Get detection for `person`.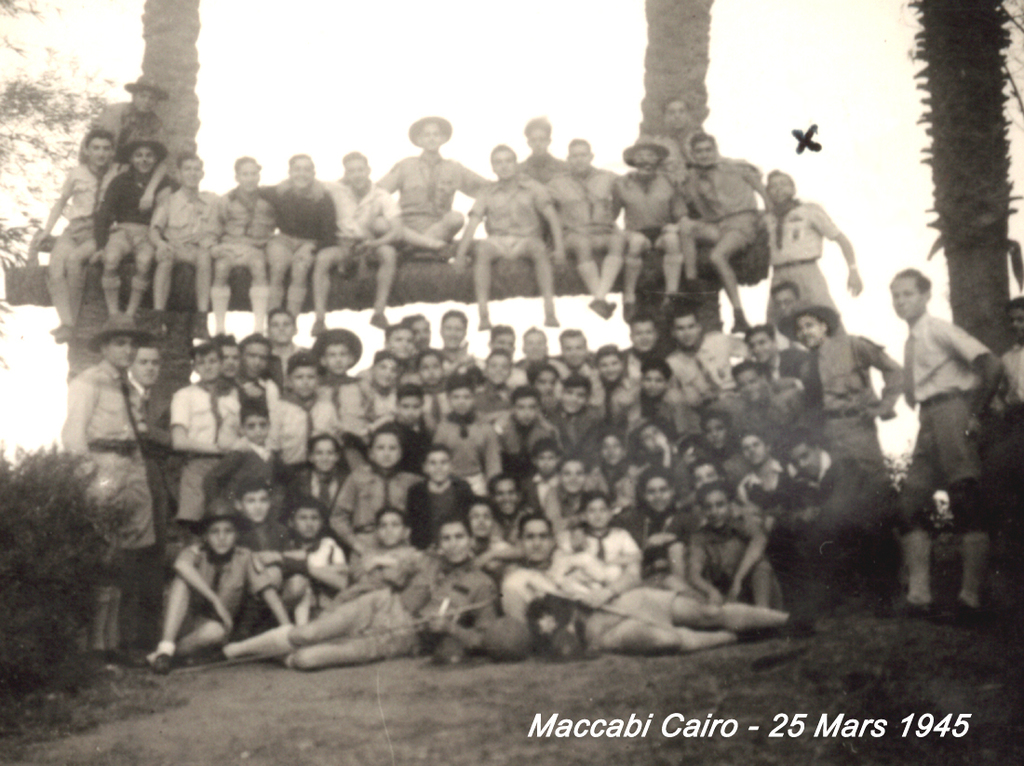
Detection: crop(491, 328, 774, 666).
